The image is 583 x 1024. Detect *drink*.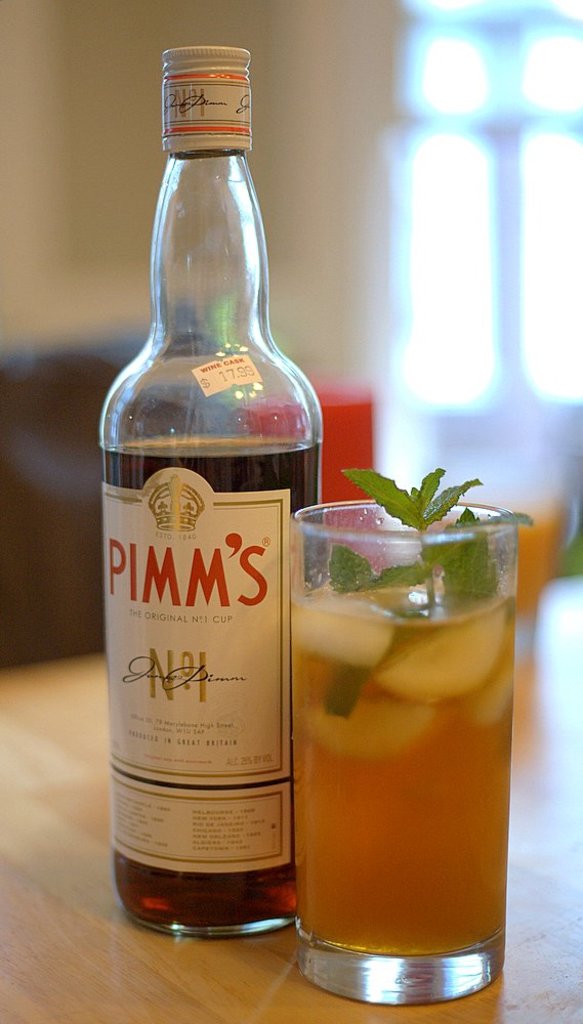
Detection: [97,49,321,947].
